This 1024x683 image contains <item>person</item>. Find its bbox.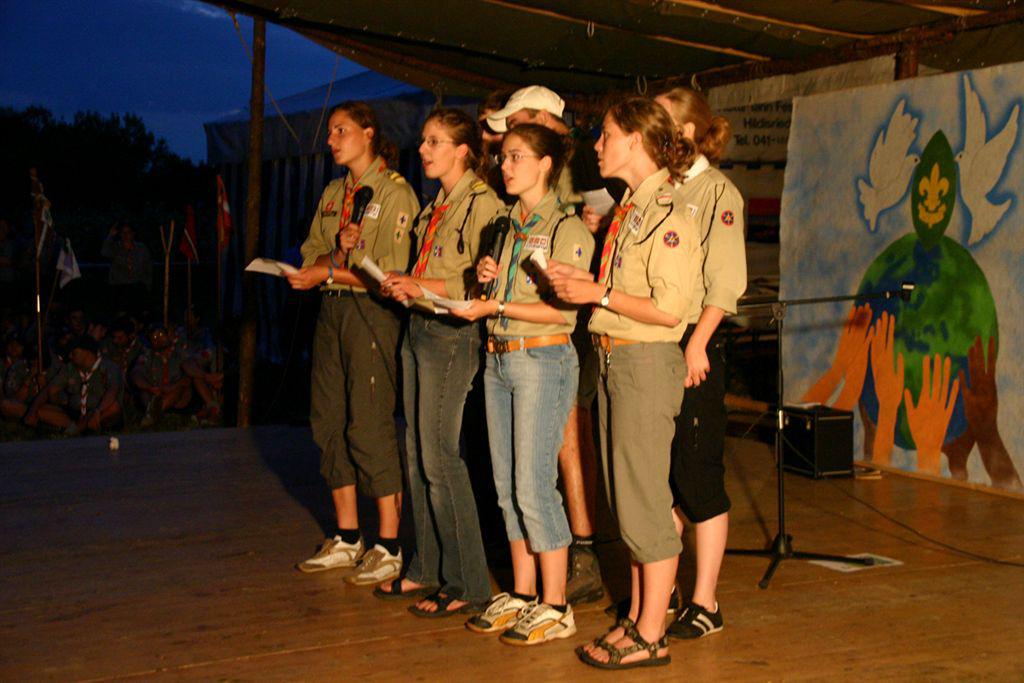
left=644, top=84, right=751, bottom=641.
